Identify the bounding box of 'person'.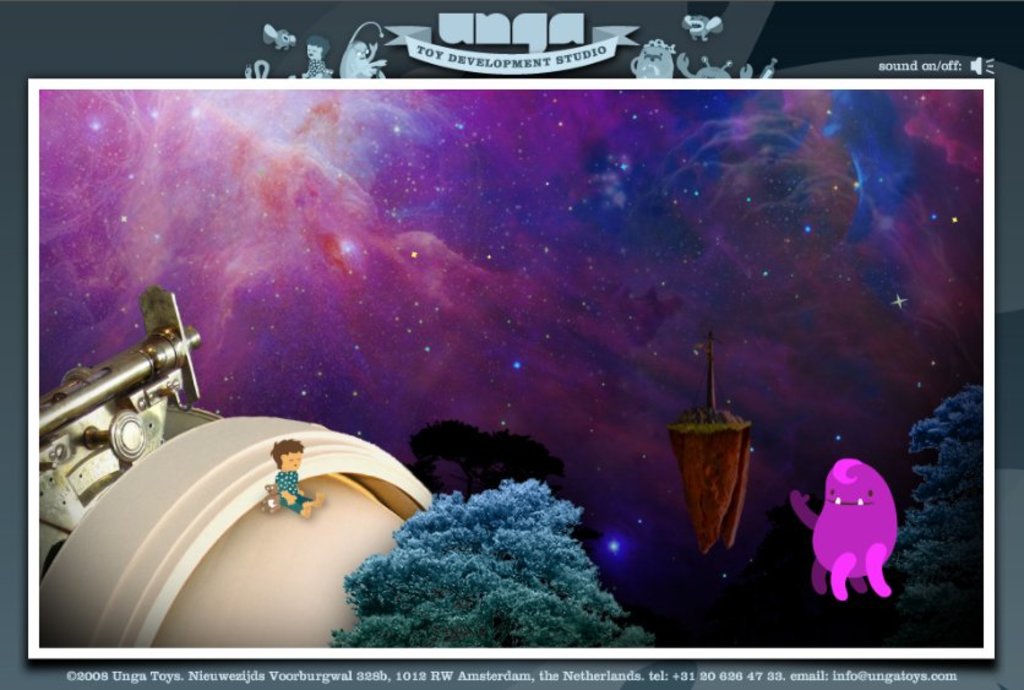
rect(271, 434, 328, 520).
